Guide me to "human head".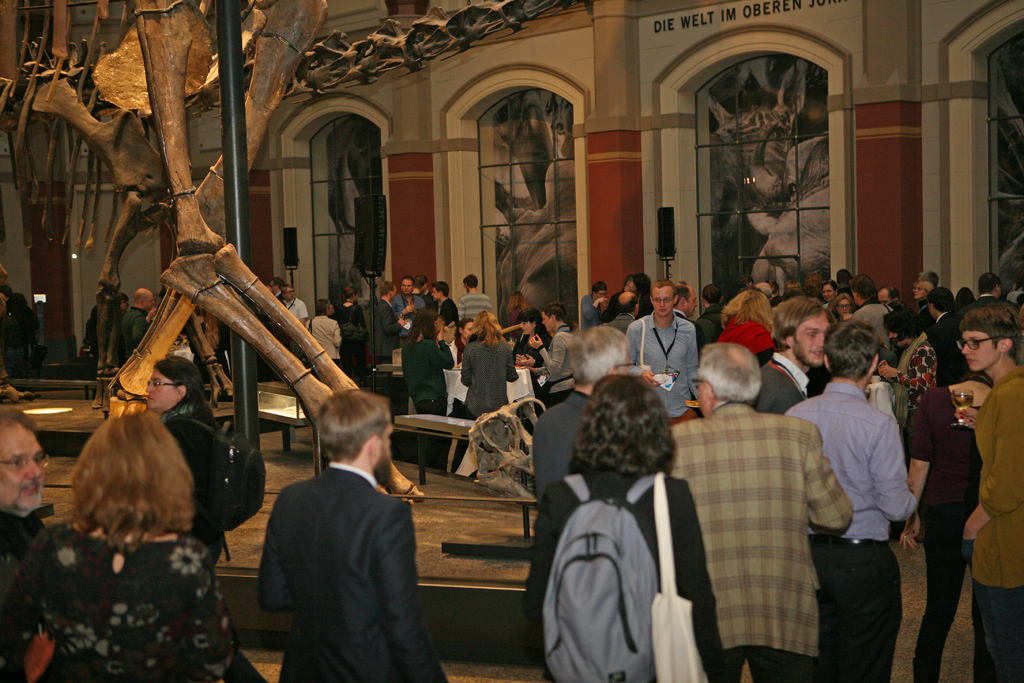
Guidance: l=622, t=273, r=639, b=293.
